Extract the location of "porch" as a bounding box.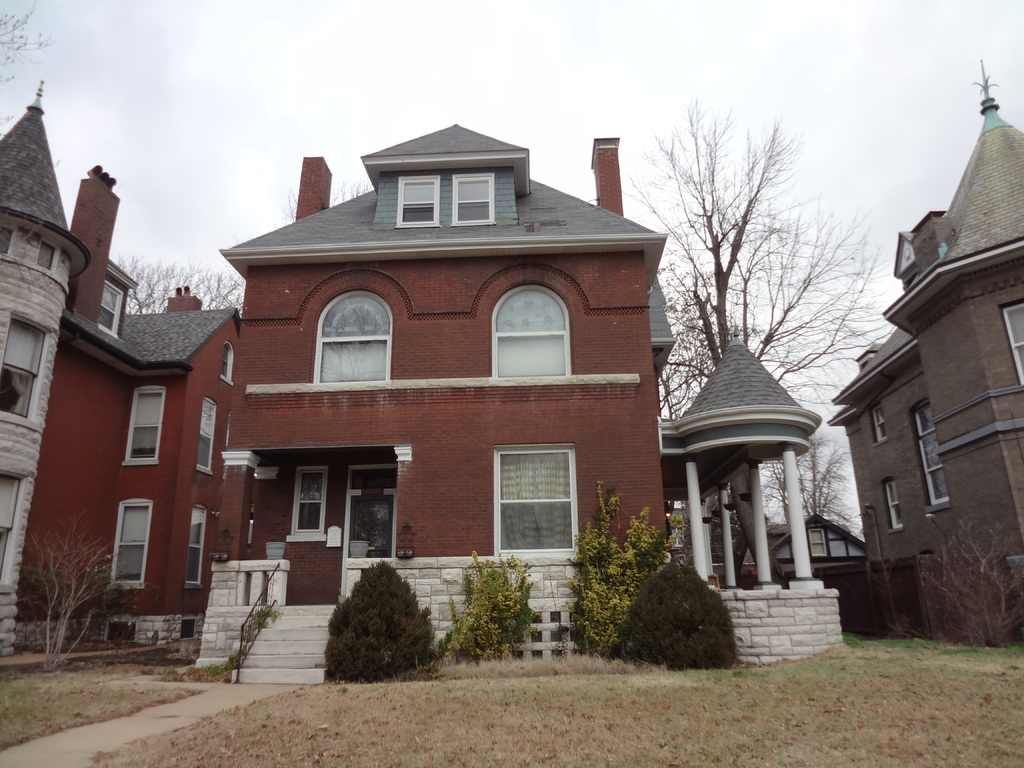
BBox(193, 544, 522, 694).
